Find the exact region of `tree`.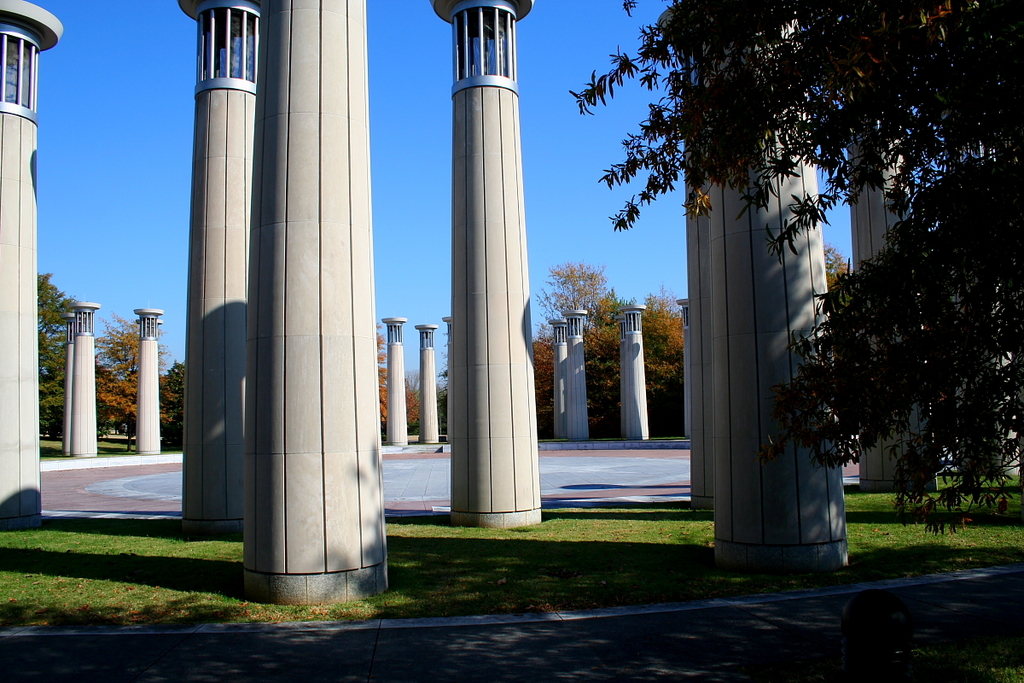
Exact region: <bbox>532, 330, 560, 435</bbox>.
